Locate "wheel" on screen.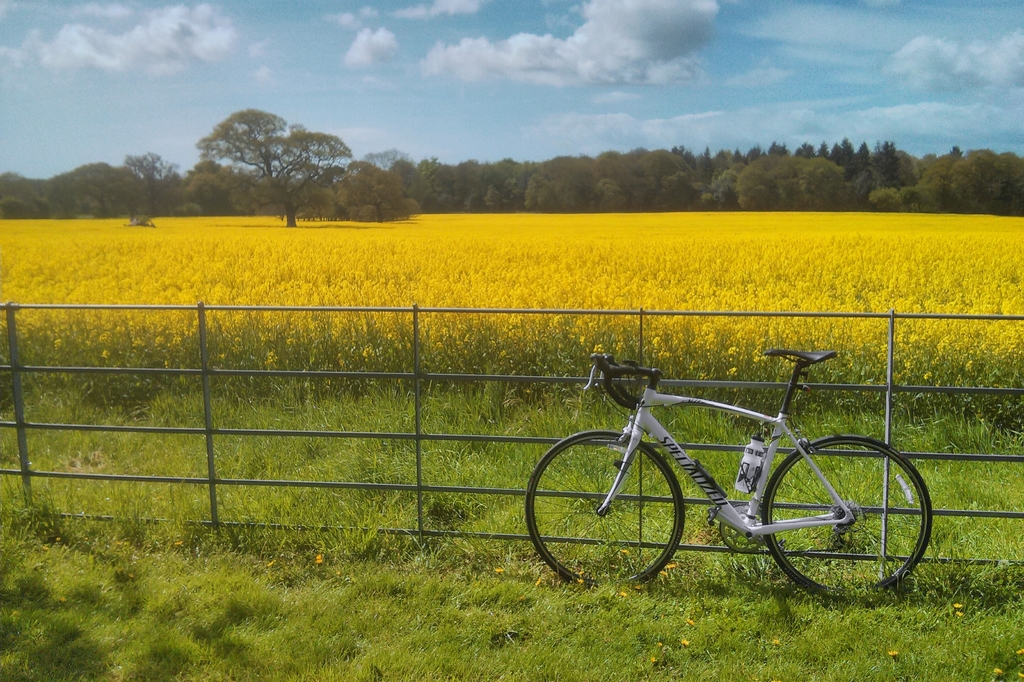
On screen at select_region(765, 437, 922, 592).
